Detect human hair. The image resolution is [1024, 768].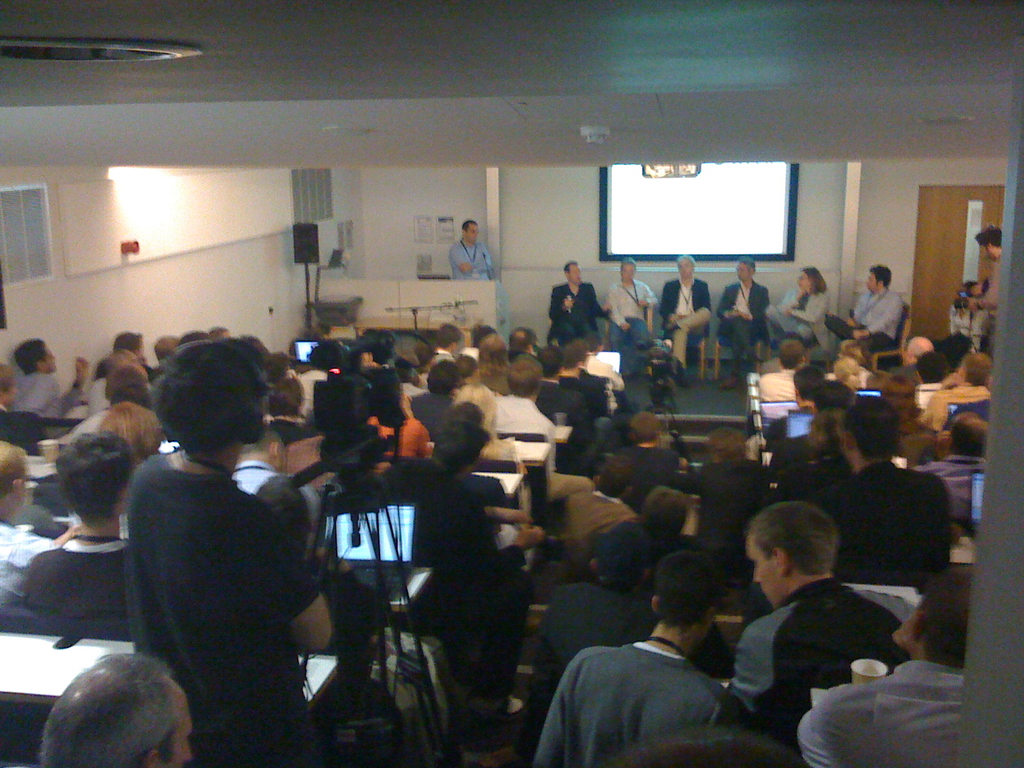
(x1=96, y1=397, x2=164, y2=459).
